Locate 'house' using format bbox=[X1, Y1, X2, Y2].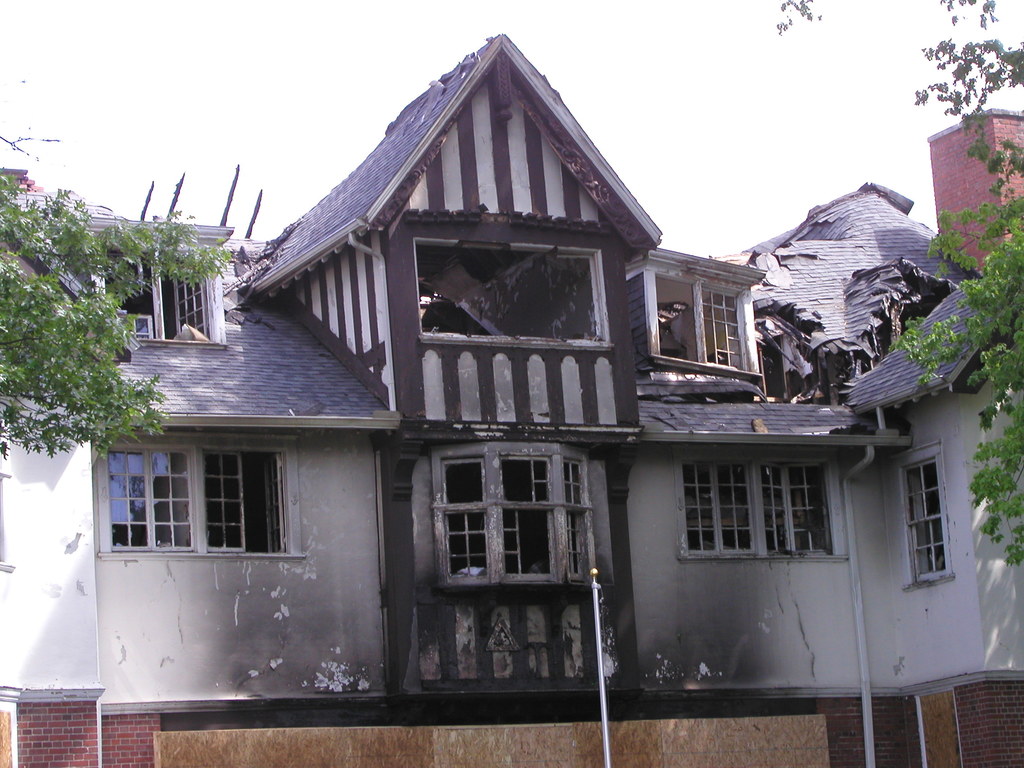
bbox=[0, 33, 1023, 767].
